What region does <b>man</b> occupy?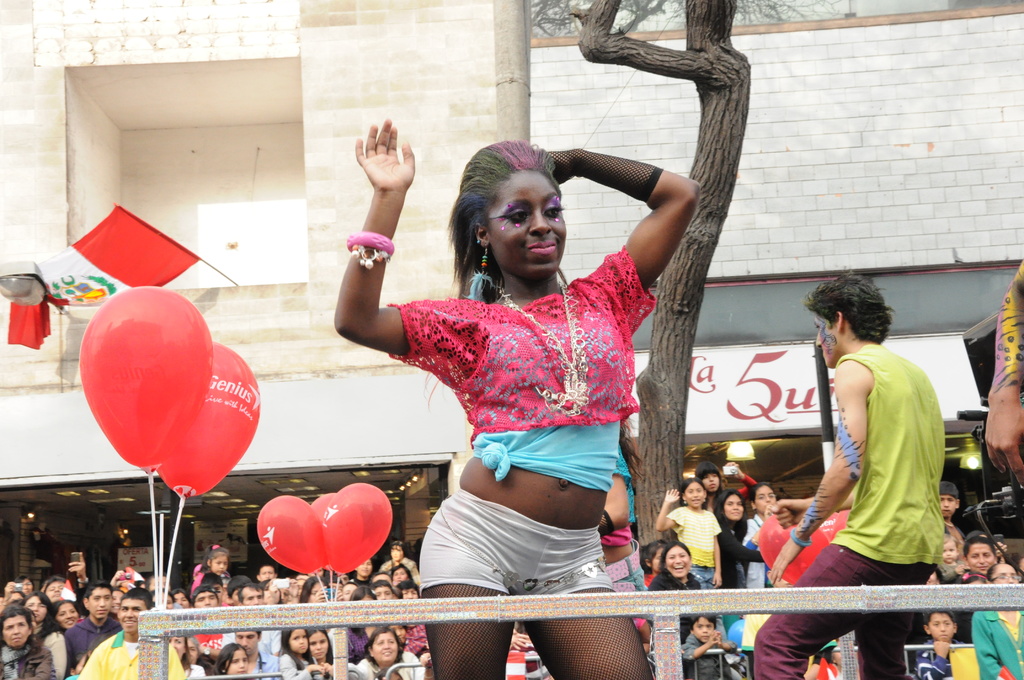
79 593 182 679.
